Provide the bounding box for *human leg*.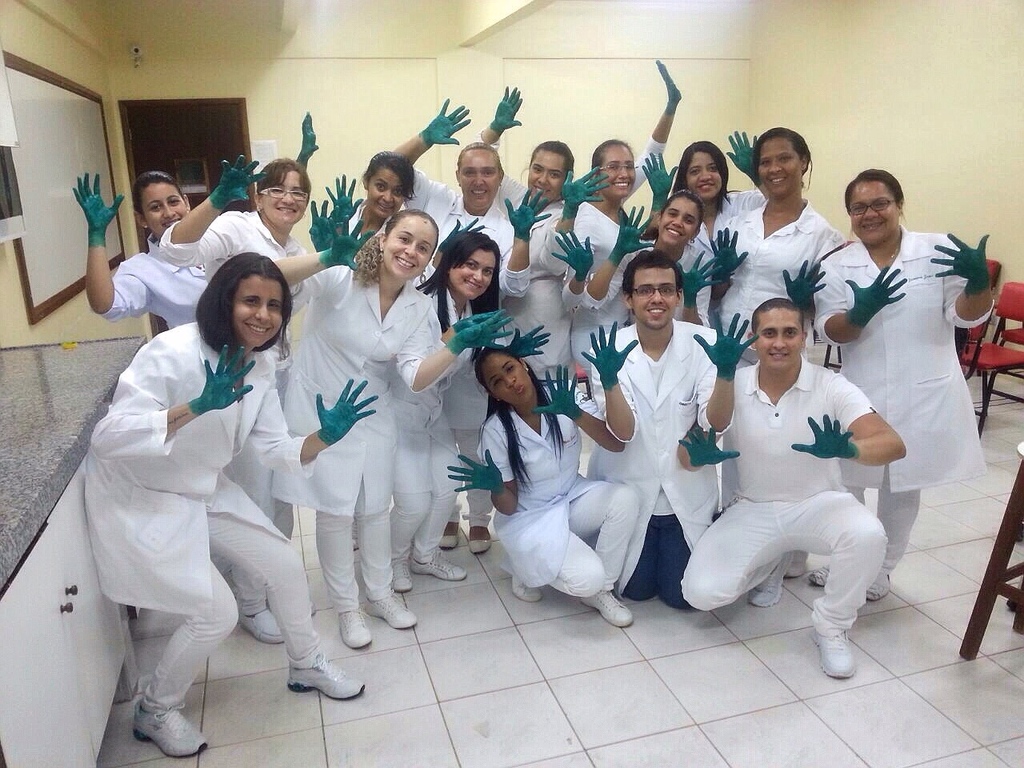
Rect(570, 488, 638, 630).
